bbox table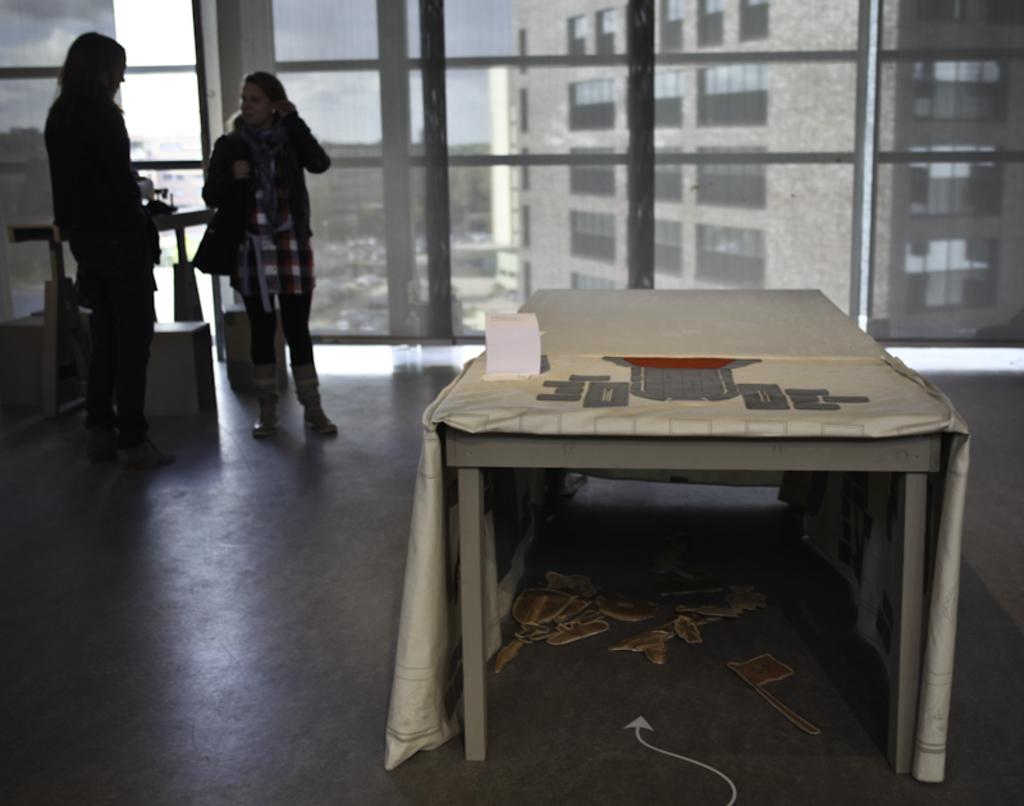
box(436, 289, 943, 775)
